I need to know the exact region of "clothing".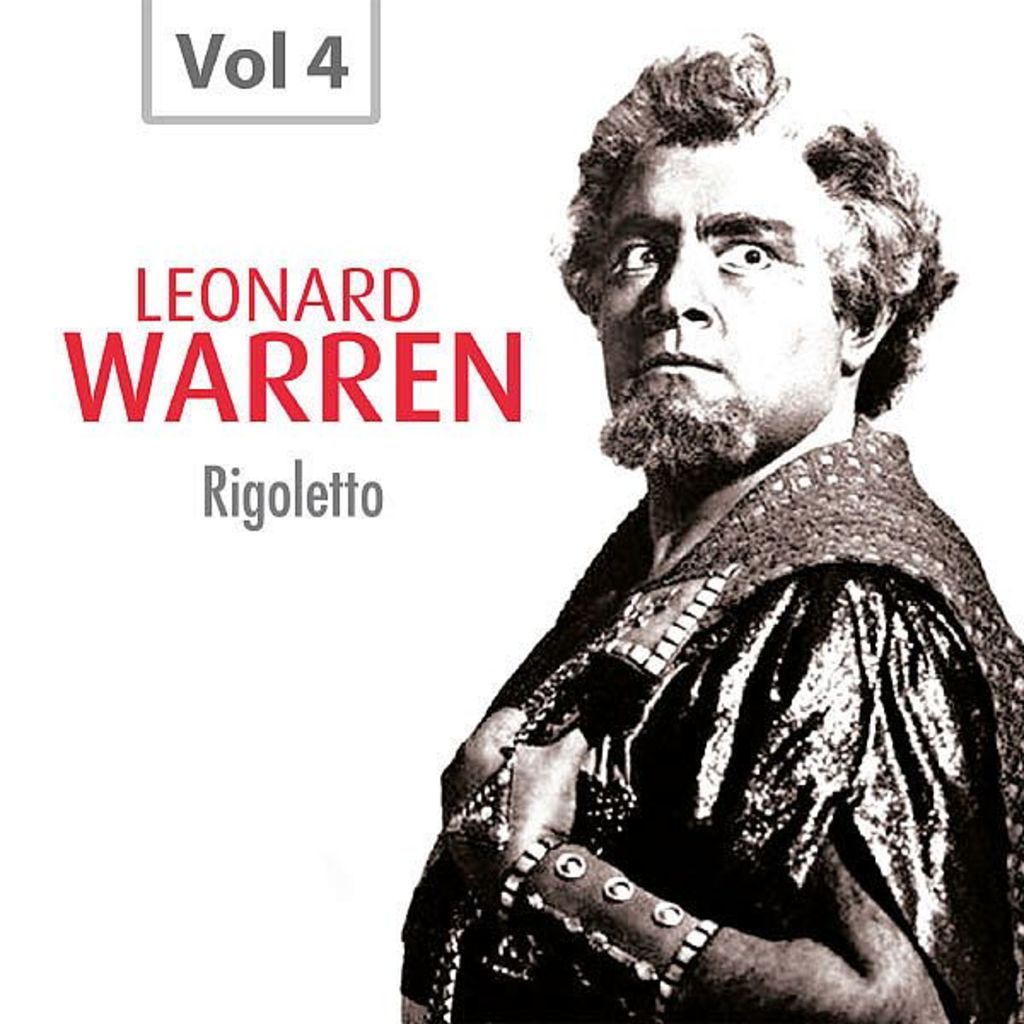
Region: bbox=[398, 420, 1022, 1022].
